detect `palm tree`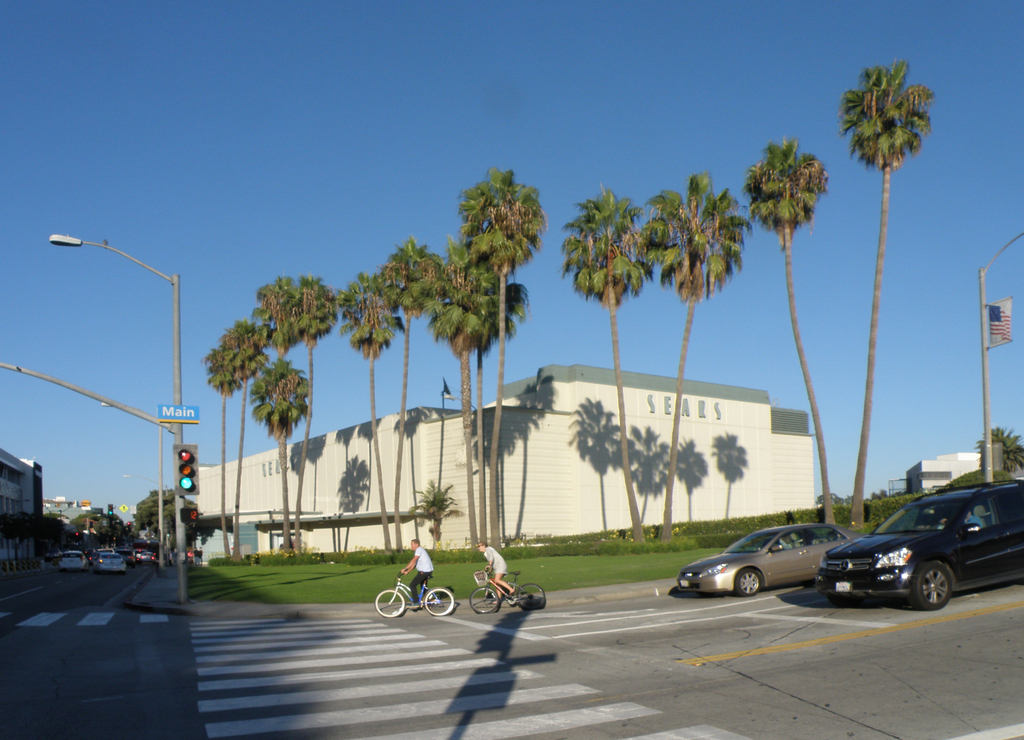
256/269/337/510
